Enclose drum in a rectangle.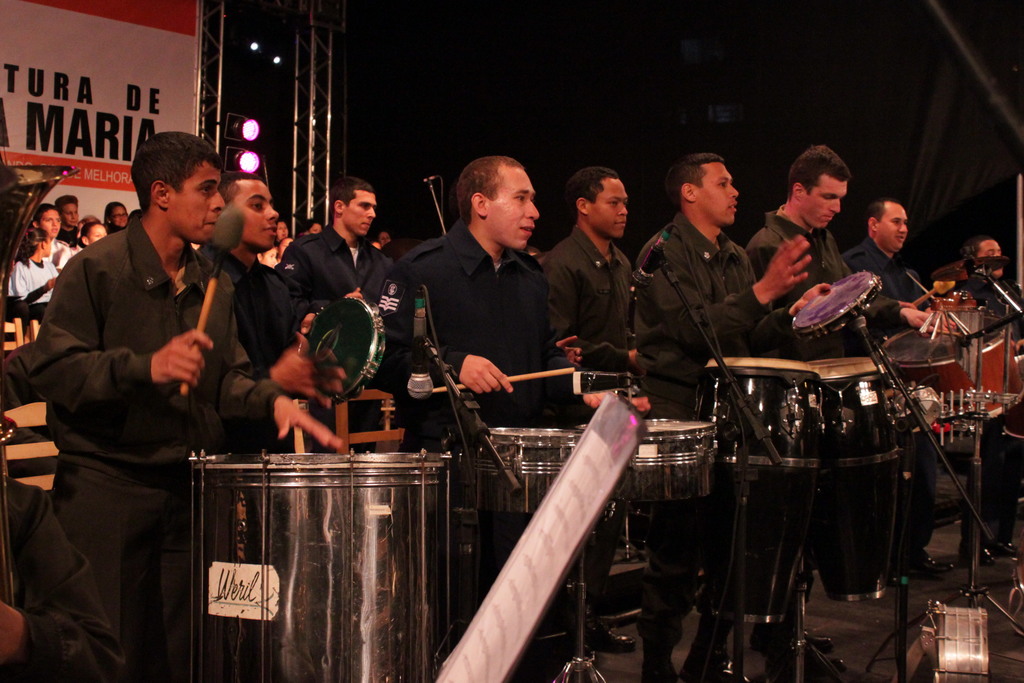
(left=478, top=427, right=616, bottom=520).
